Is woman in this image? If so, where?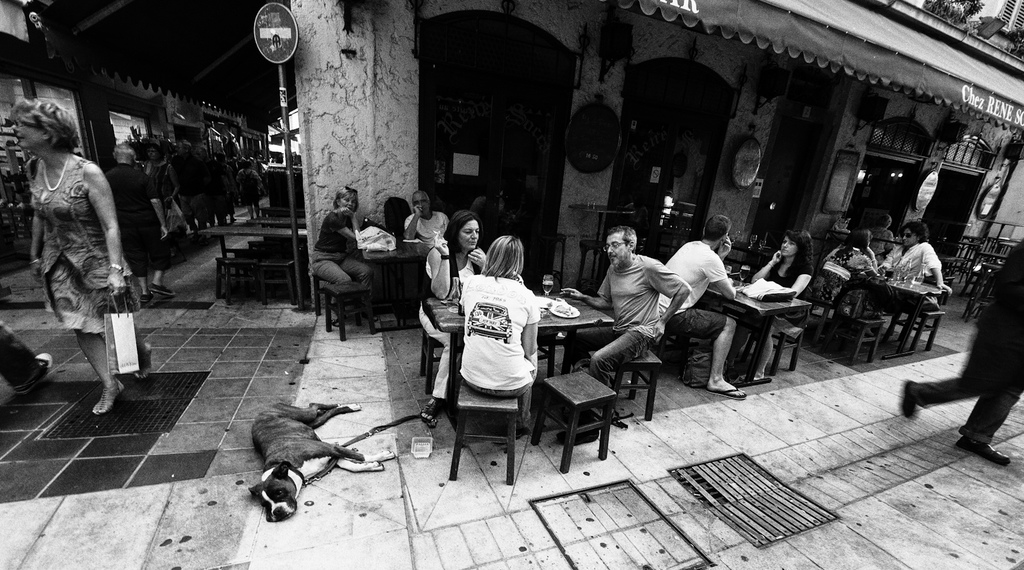
Yes, at locate(418, 230, 544, 436).
